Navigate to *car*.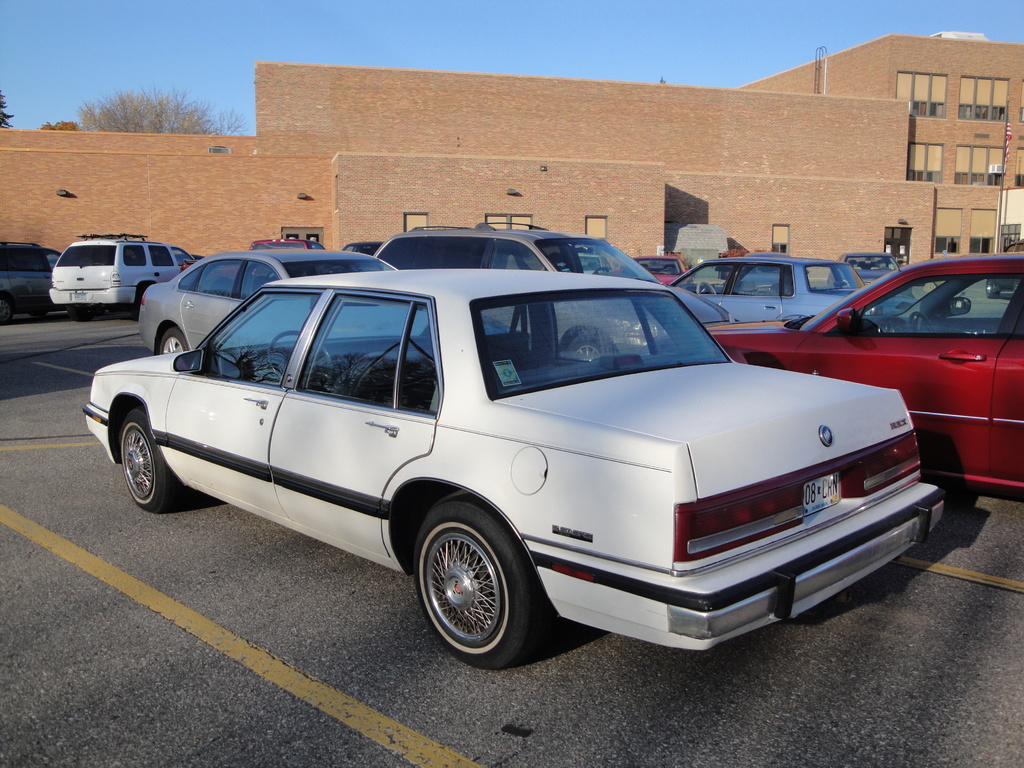
Navigation target: crop(0, 246, 81, 328).
